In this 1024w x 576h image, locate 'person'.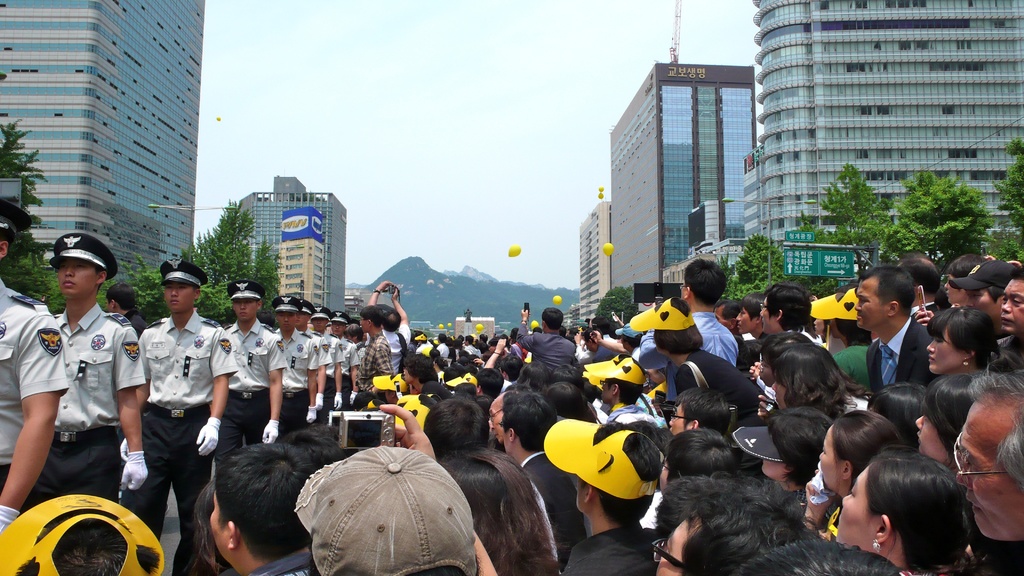
Bounding box: detection(951, 367, 1023, 562).
